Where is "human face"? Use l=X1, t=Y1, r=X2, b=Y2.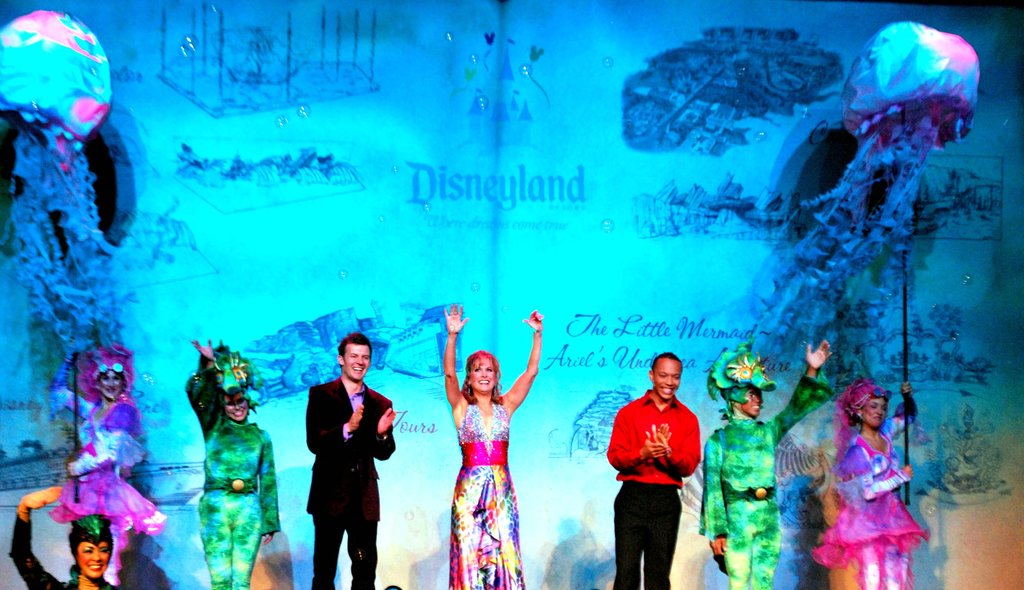
l=468, t=358, r=498, b=393.
